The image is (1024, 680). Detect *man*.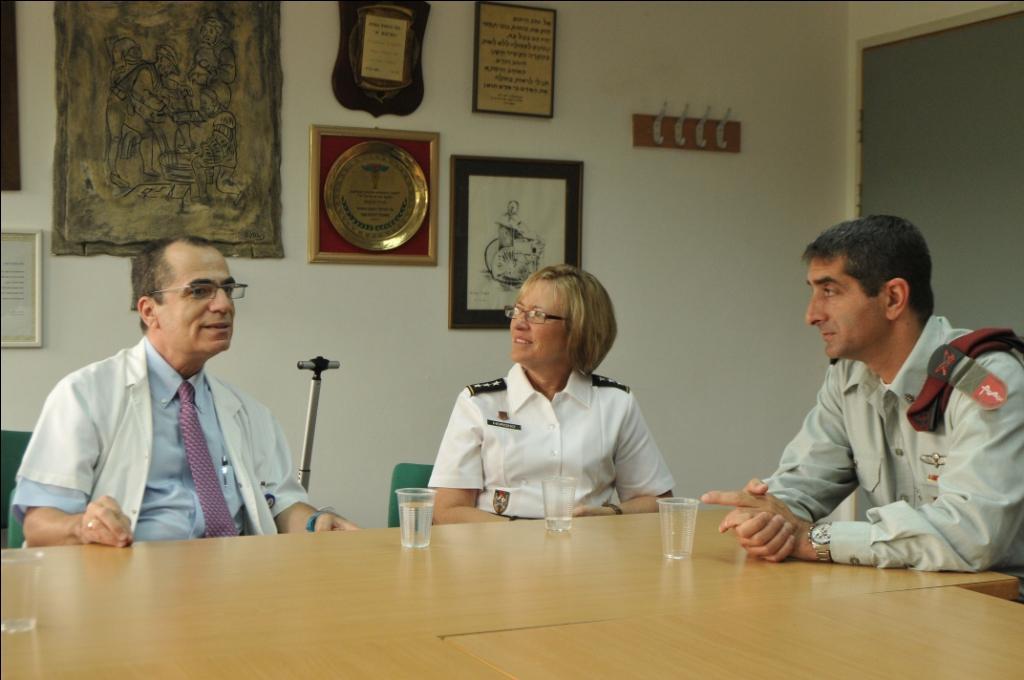
Detection: x1=99, y1=44, x2=182, y2=187.
